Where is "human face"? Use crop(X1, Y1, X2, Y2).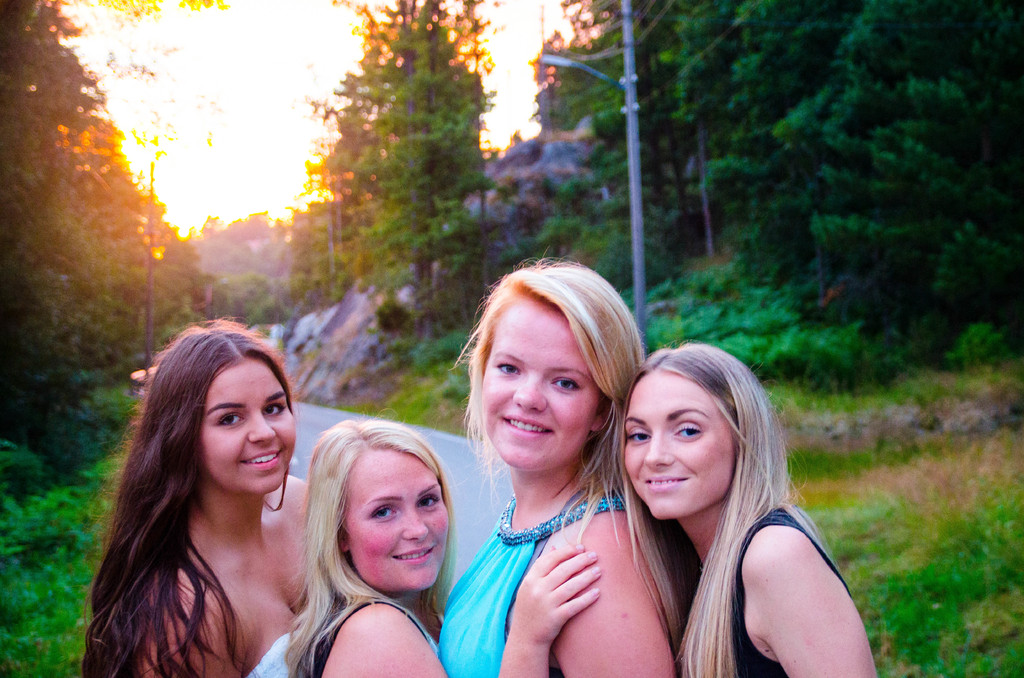
crop(348, 450, 451, 592).
